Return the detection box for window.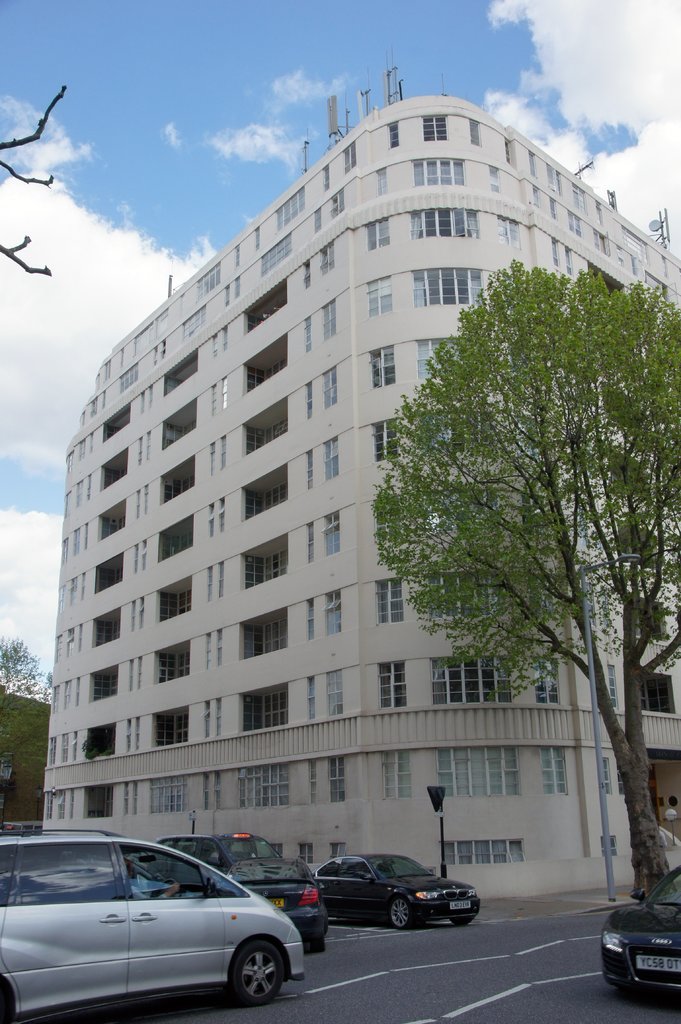
select_region(322, 372, 339, 414).
